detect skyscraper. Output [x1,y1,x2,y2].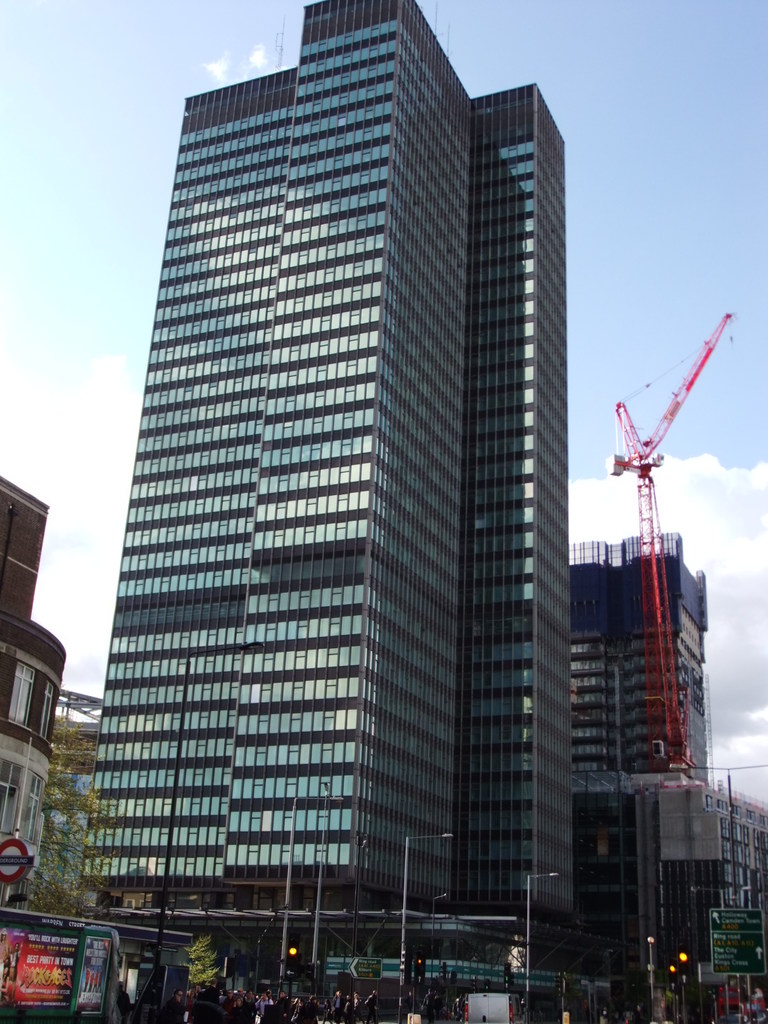
[78,0,564,1018].
